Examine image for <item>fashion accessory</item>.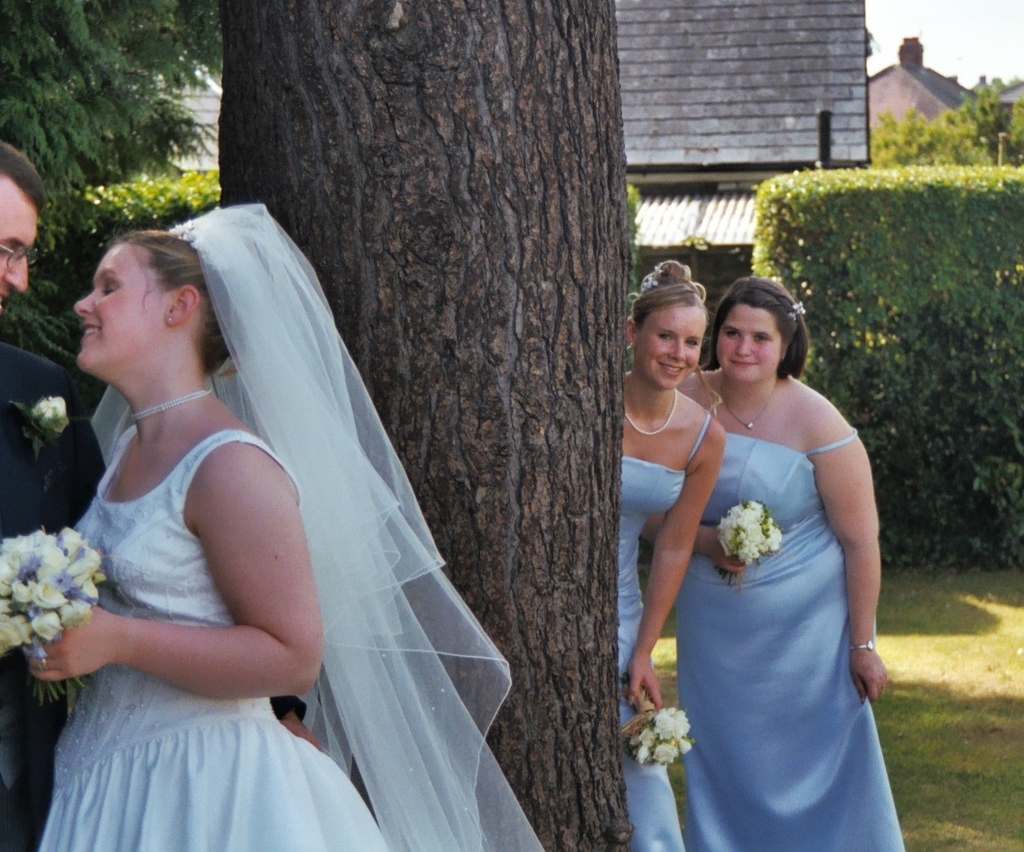
Examination result: bbox(627, 258, 670, 304).
